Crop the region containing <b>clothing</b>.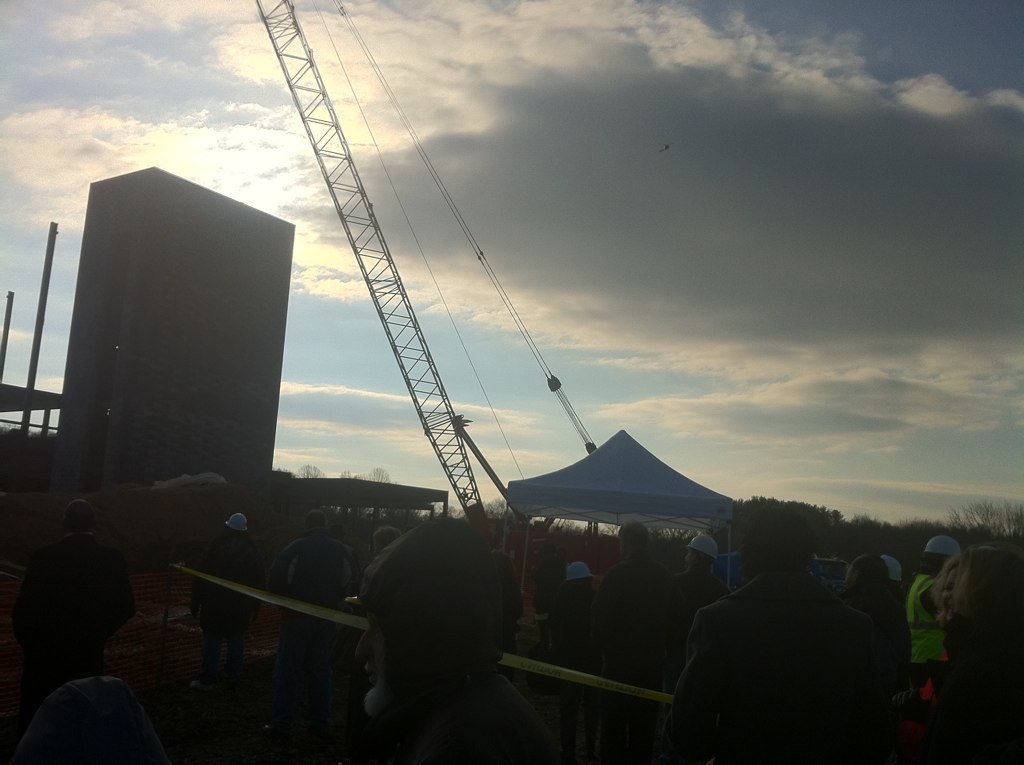
Crop region: bbox=[552, 584, 597, 745].
